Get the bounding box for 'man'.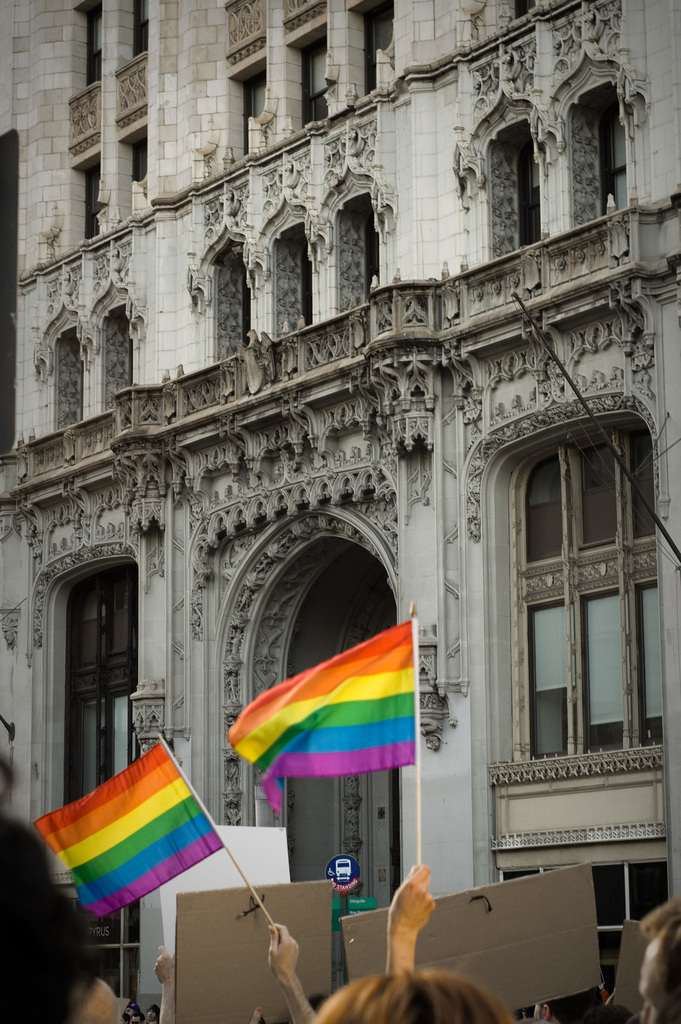
628,896,680,1023.
